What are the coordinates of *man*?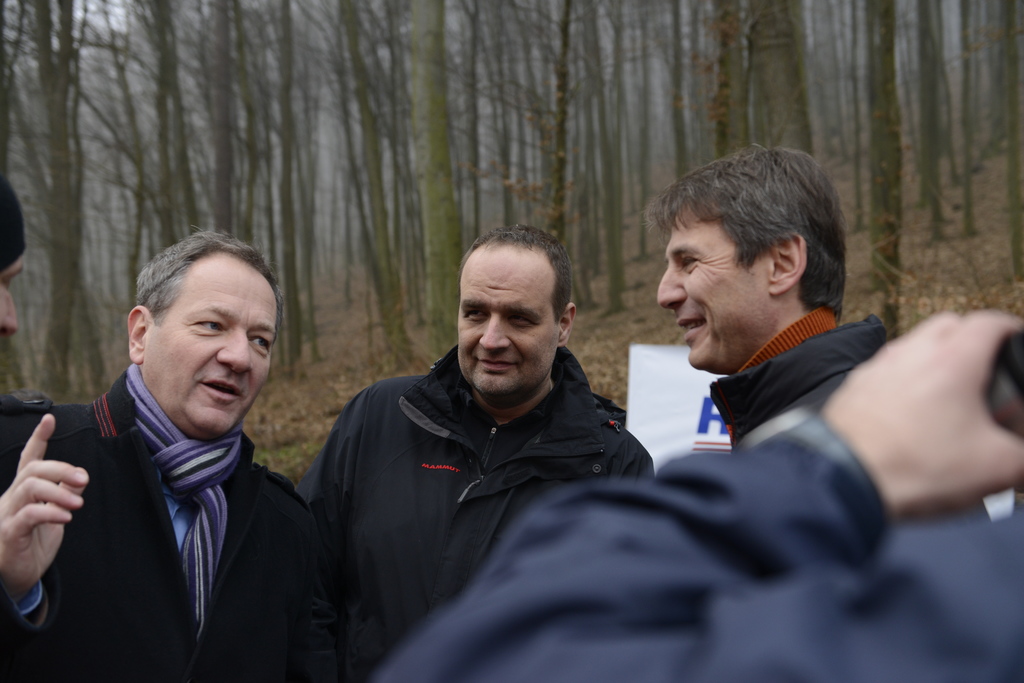
BBox(285, 227, 662, 661).
